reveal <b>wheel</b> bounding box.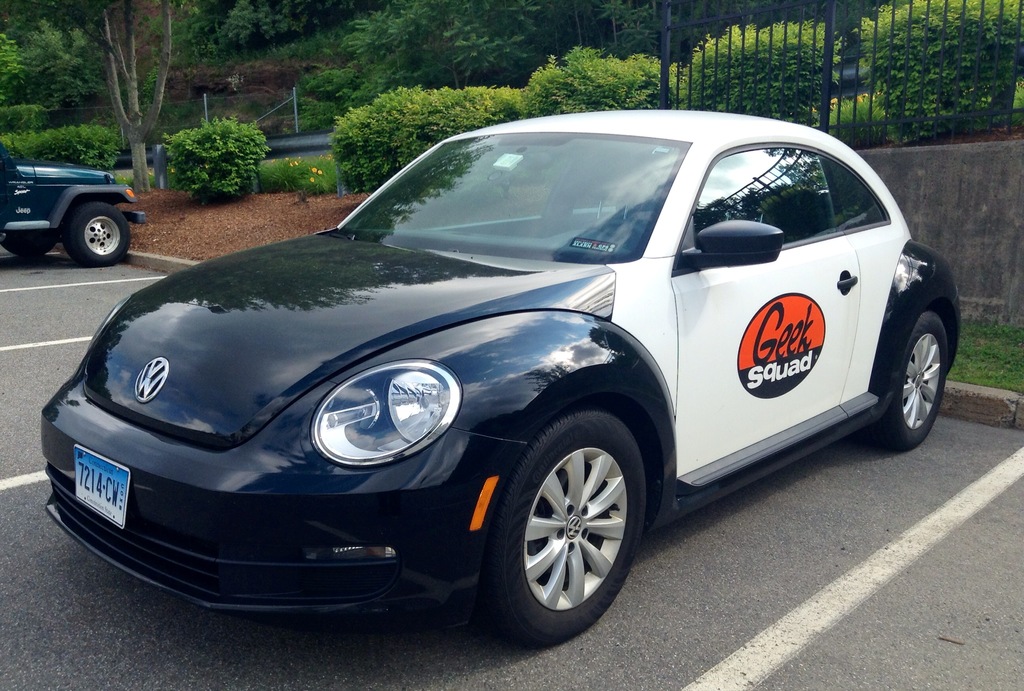
Revealed: [x1=863, y1=308, x2=947, y2=443].
